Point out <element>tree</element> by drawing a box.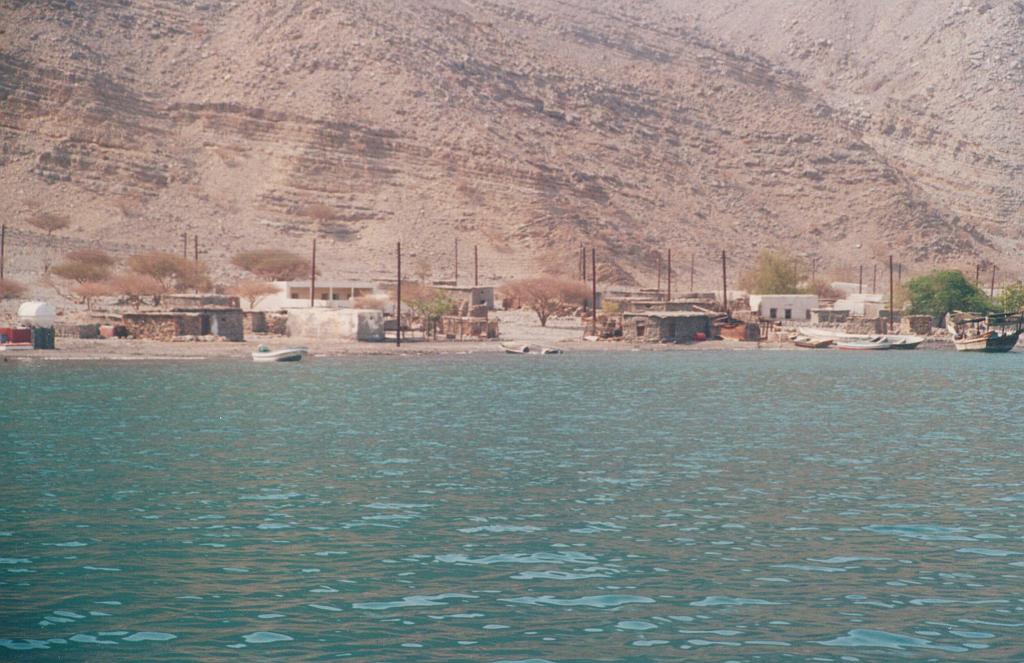
219:276:280:310.
